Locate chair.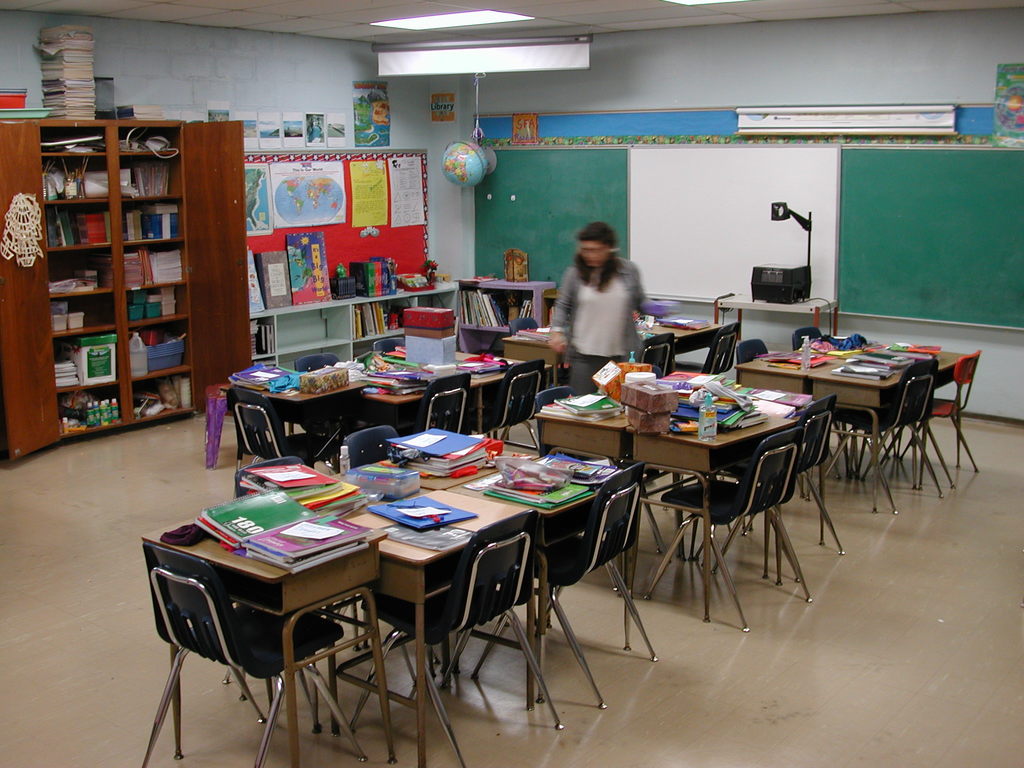
Bounding box: bbox=(685, 394, 844, 575).
